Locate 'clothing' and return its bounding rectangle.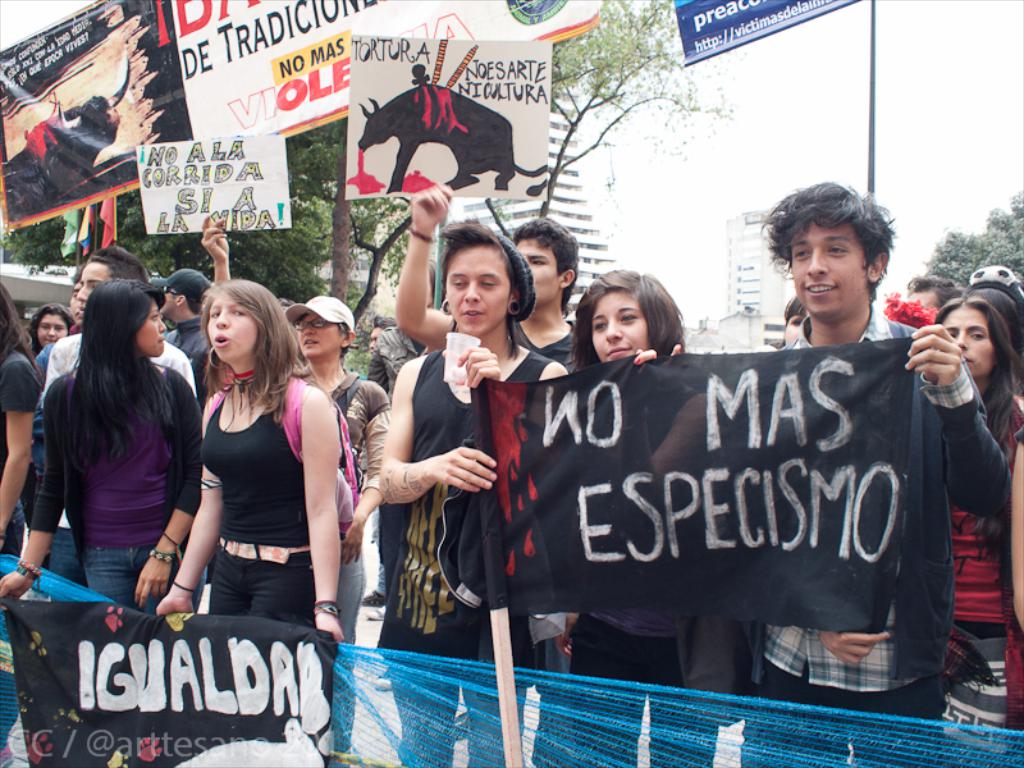
<box>0,349,40,739</box>.
